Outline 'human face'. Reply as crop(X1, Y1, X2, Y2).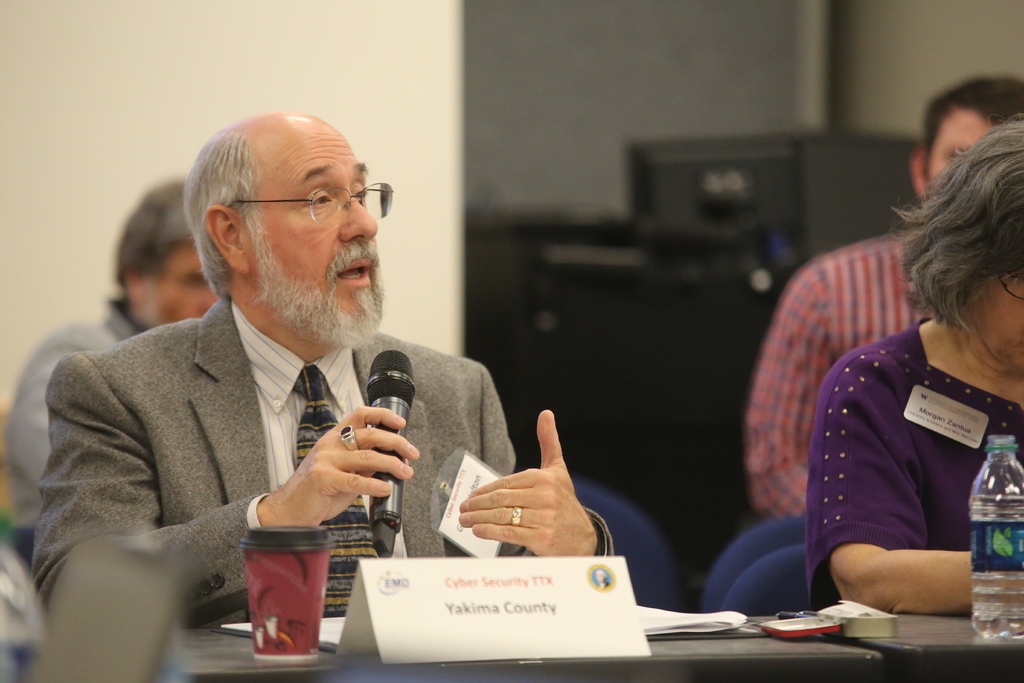
crop(136, 236, 223, 331).
